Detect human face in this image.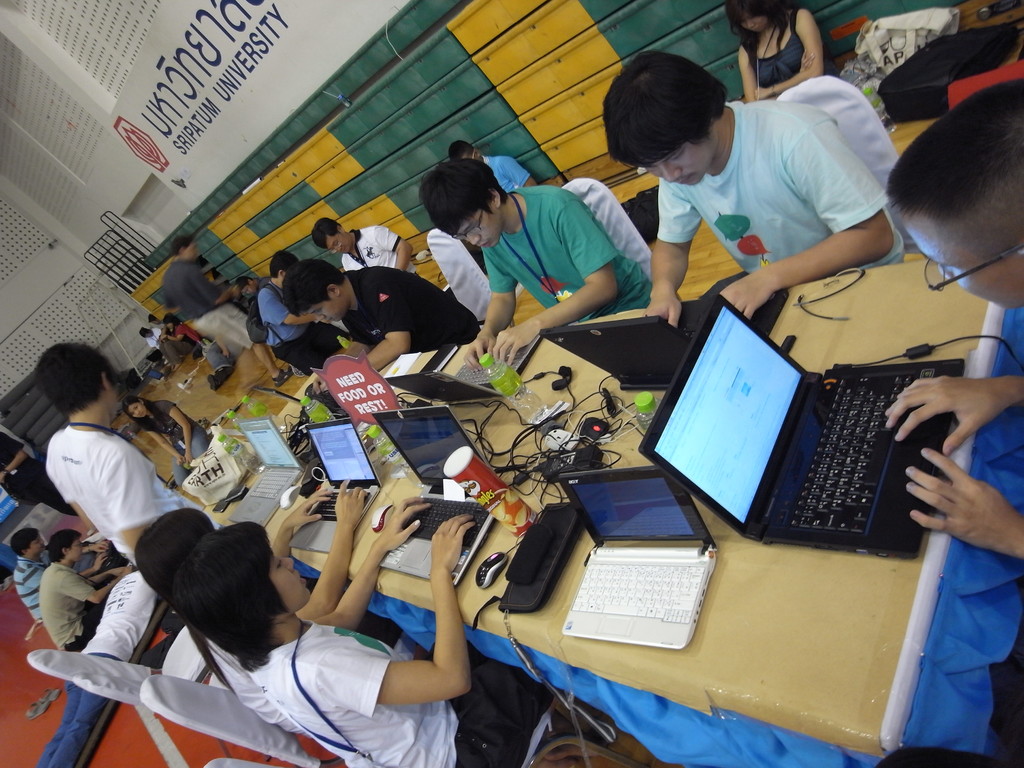
Detection: [left=911, top=220, right=1020, bottom=307].
